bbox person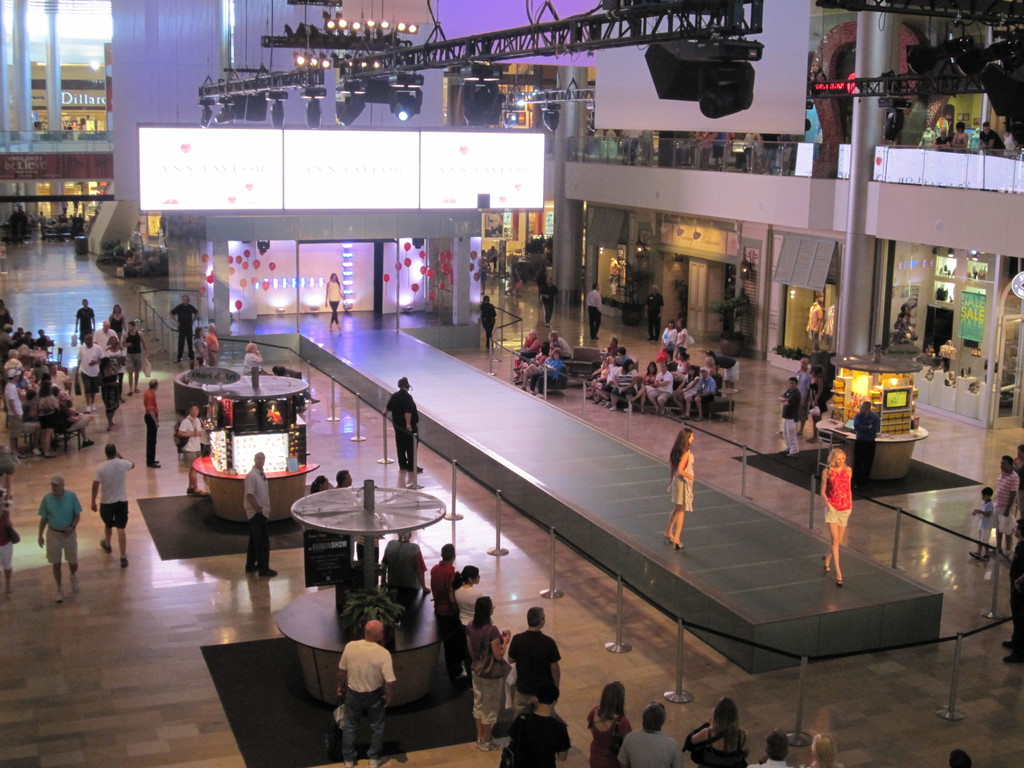
select_region(175, 406, 206, 495)
